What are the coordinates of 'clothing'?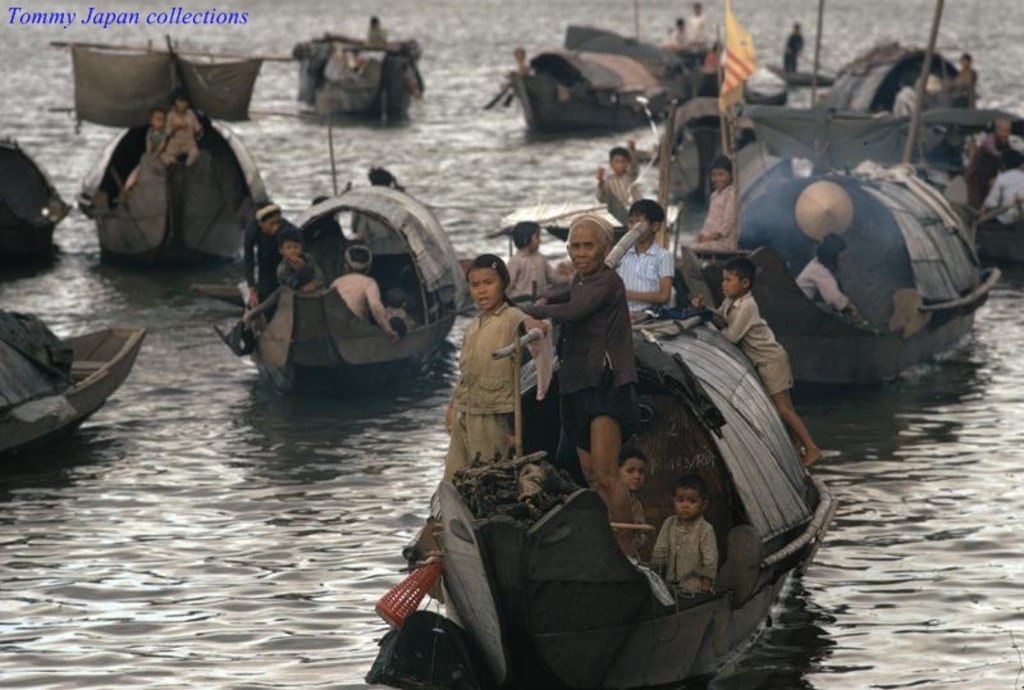
{"left": 593, "top": 148, "right": 640, "bottom": 210}.
